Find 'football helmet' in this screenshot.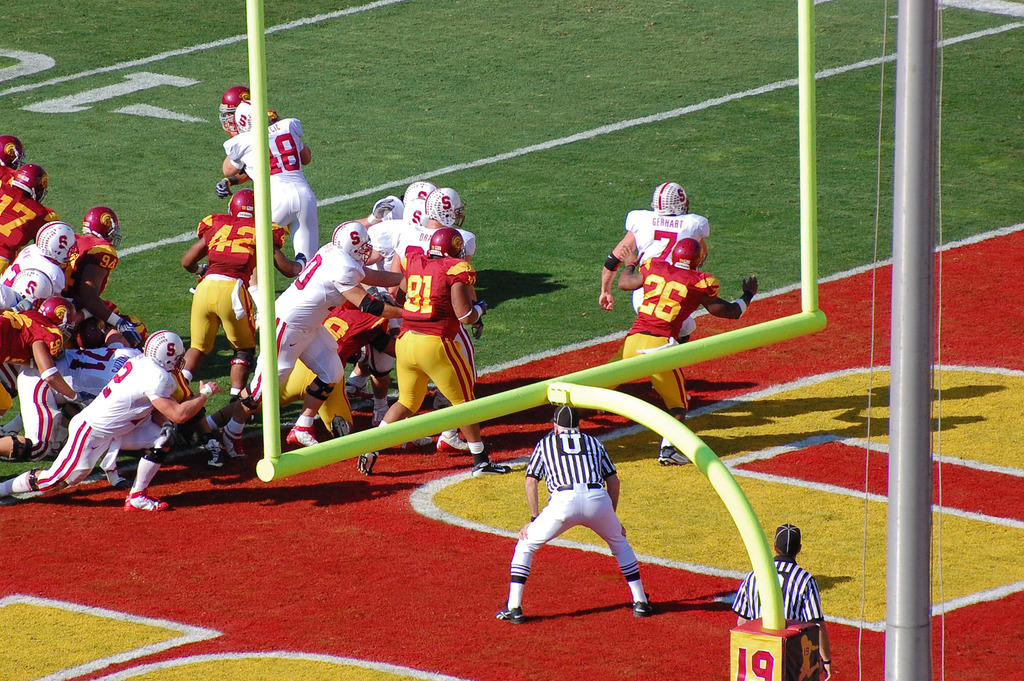
The bounding box for 'football helmet' is (330,219,375,267).
